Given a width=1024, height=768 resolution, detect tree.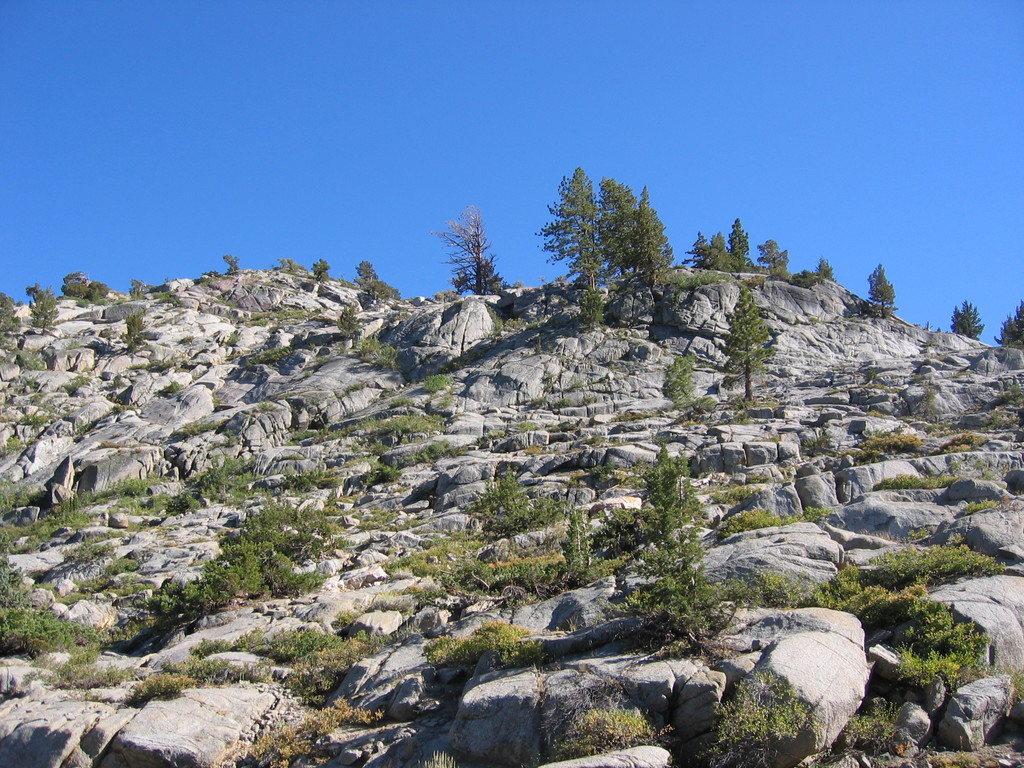
crop(721, 287, 780, 401).
